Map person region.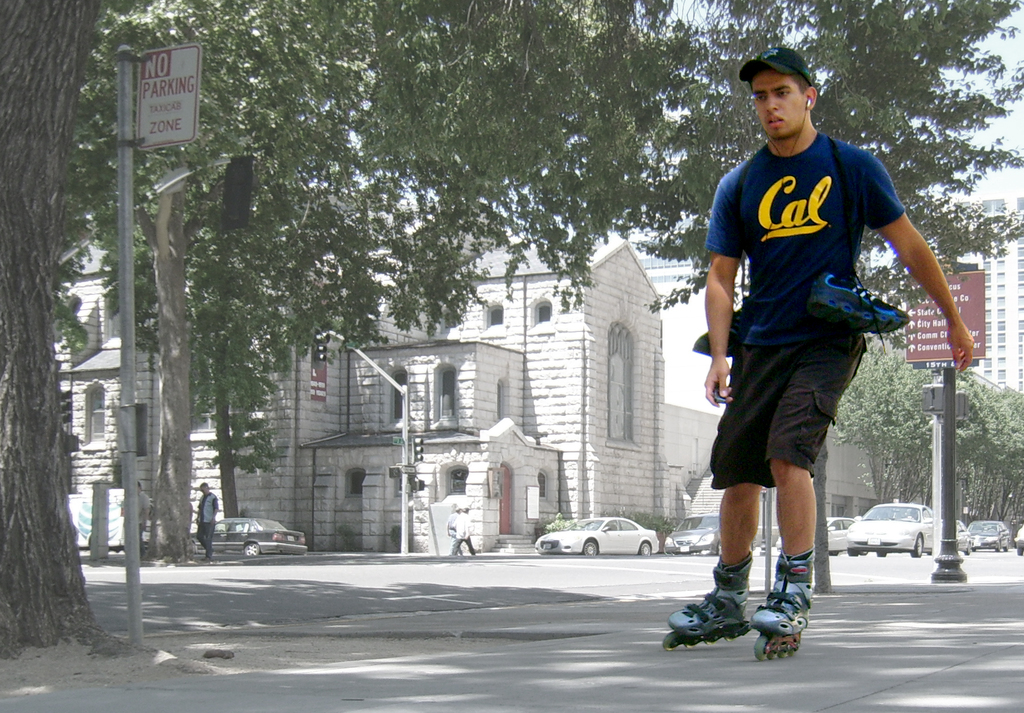
Mapped to <box>454,508,474,554</box>.
